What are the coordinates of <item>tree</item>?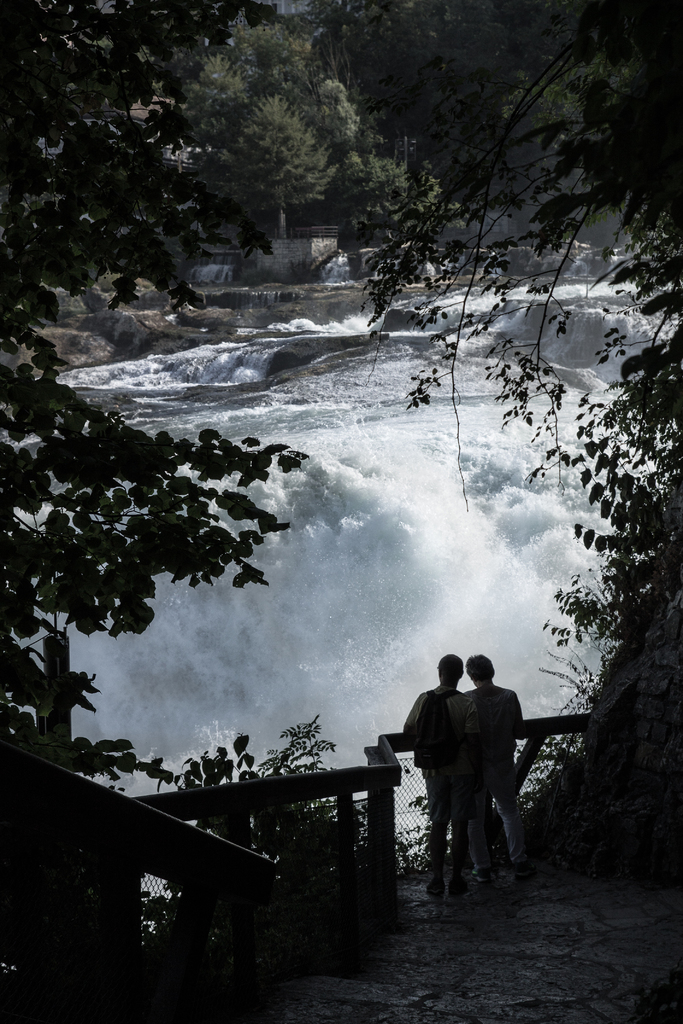
locate(0, 0, 336, 652).
